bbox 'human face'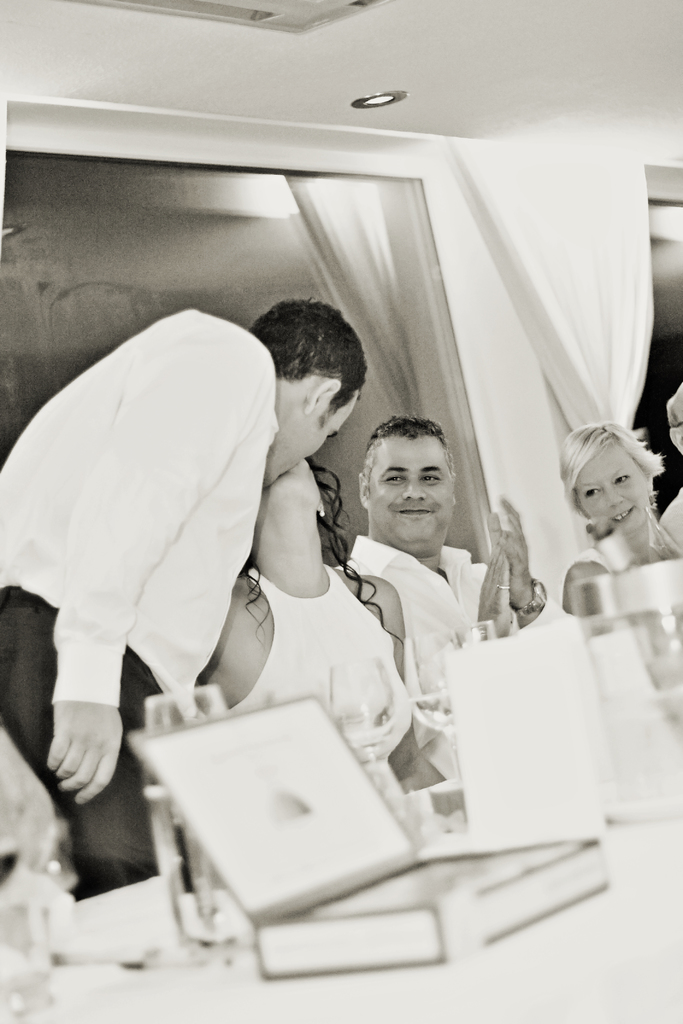
[365, 431, 453, 550]
